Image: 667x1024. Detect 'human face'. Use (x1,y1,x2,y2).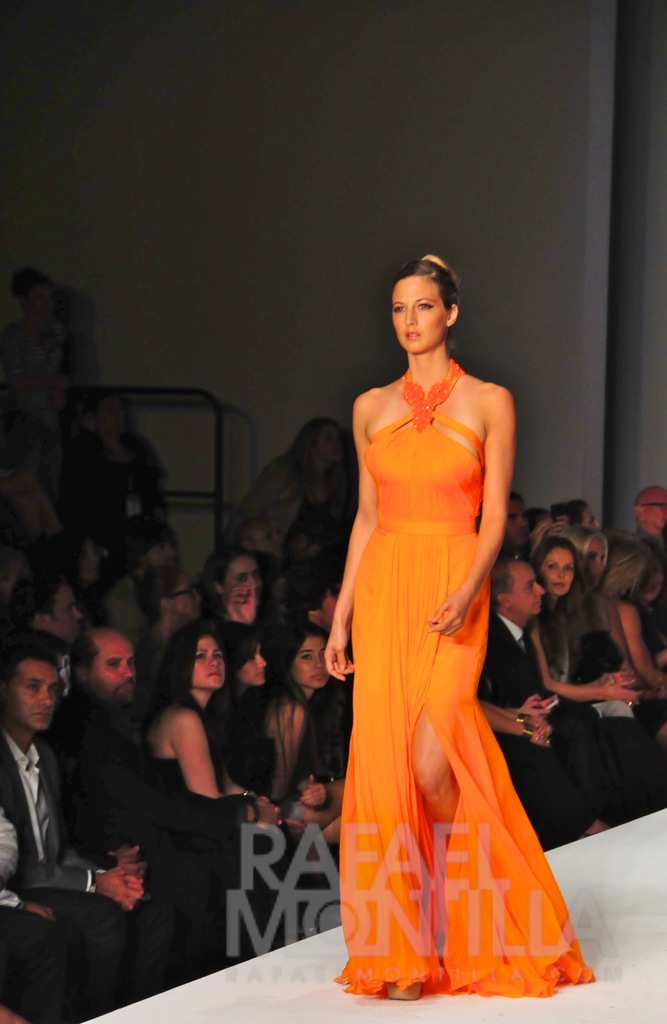
(506,568,541,615).
